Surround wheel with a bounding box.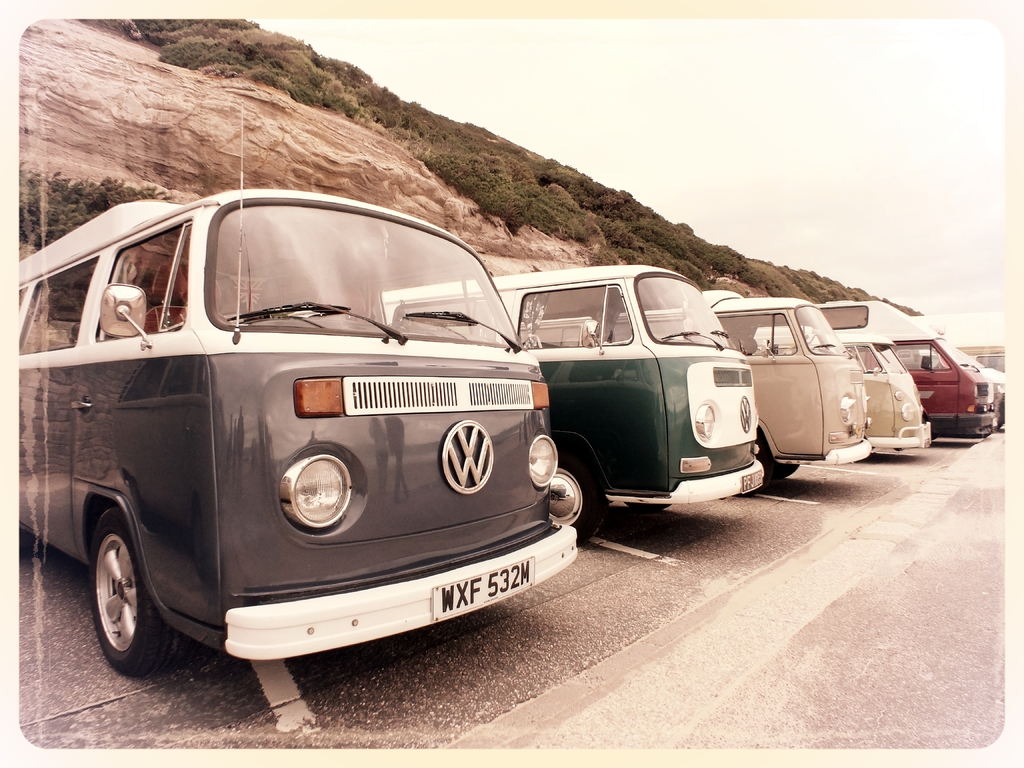
l=63, t=513, r=182, b=679.
